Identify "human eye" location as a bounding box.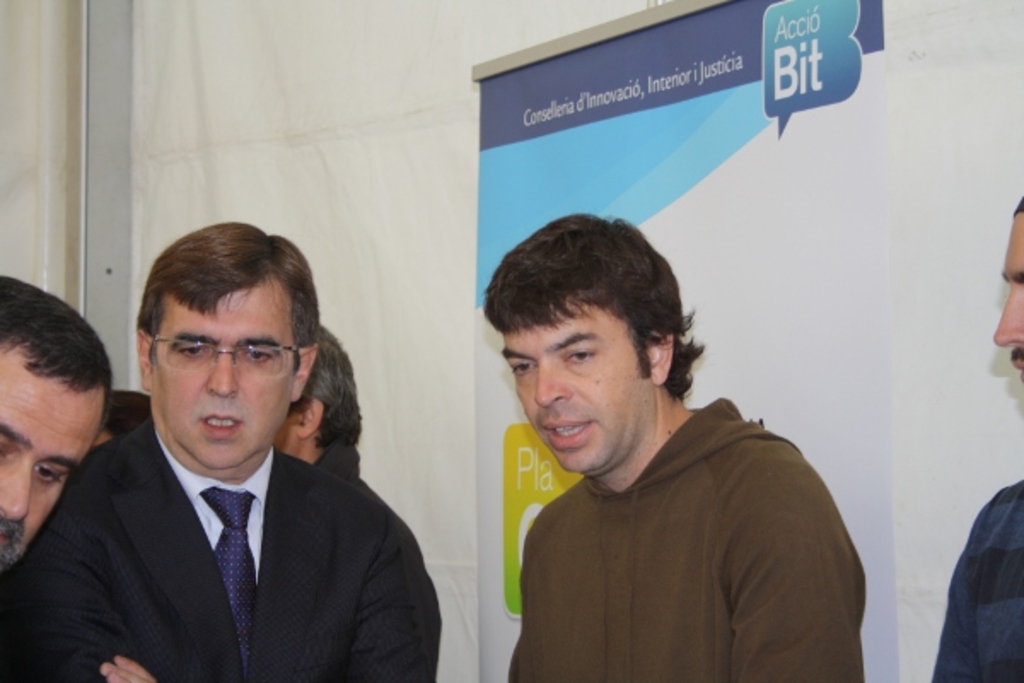
Rect(179, 342, 213, 357).
